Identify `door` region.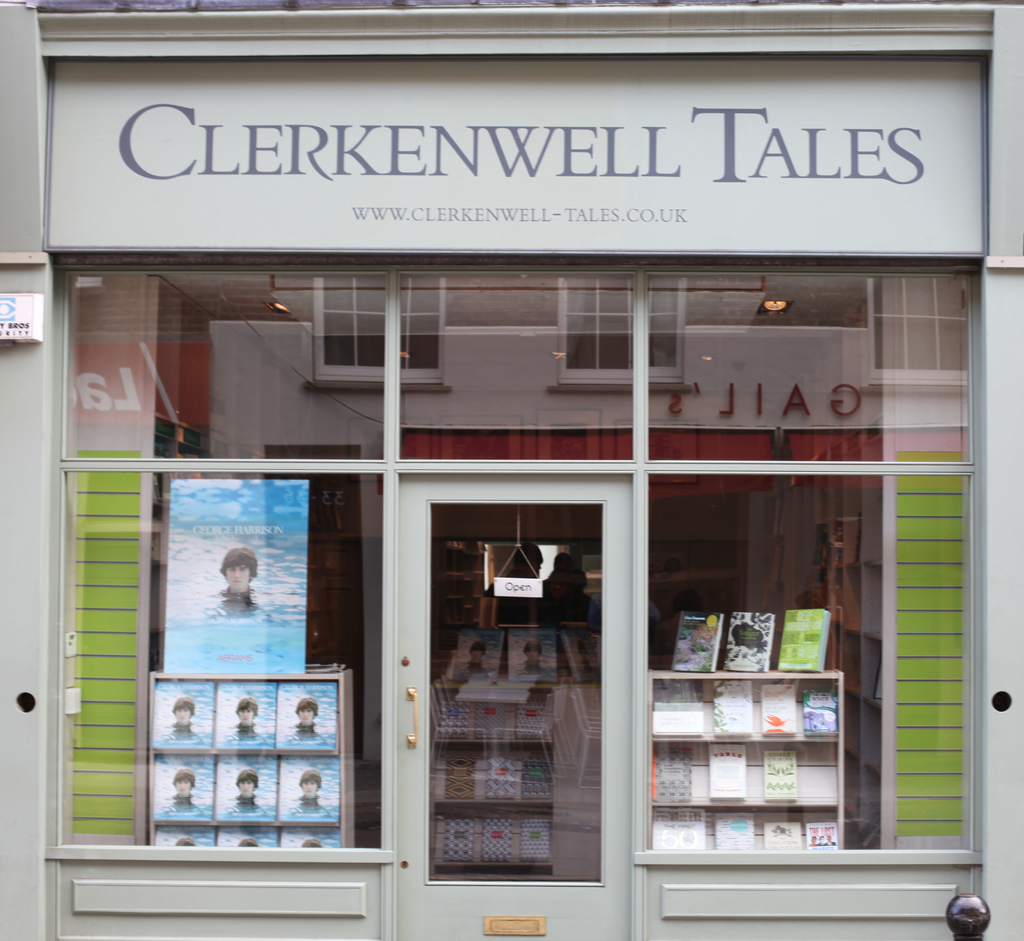
Region: x1=397 y1=463 x2=644 y2=940.
